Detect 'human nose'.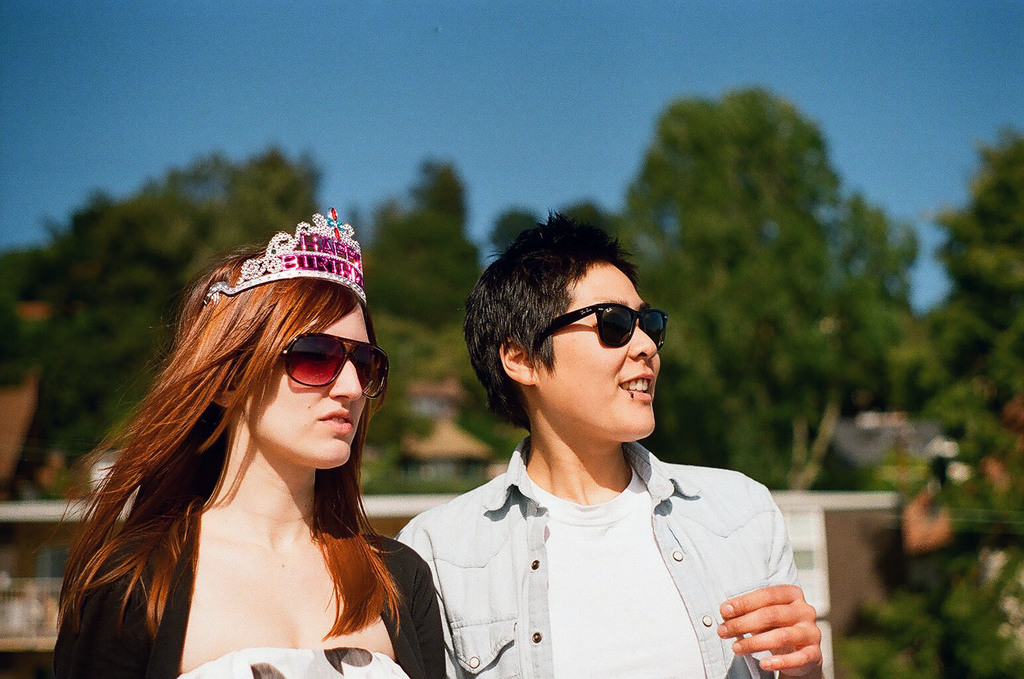
Detected at <box>326,348,361,407</box>.
